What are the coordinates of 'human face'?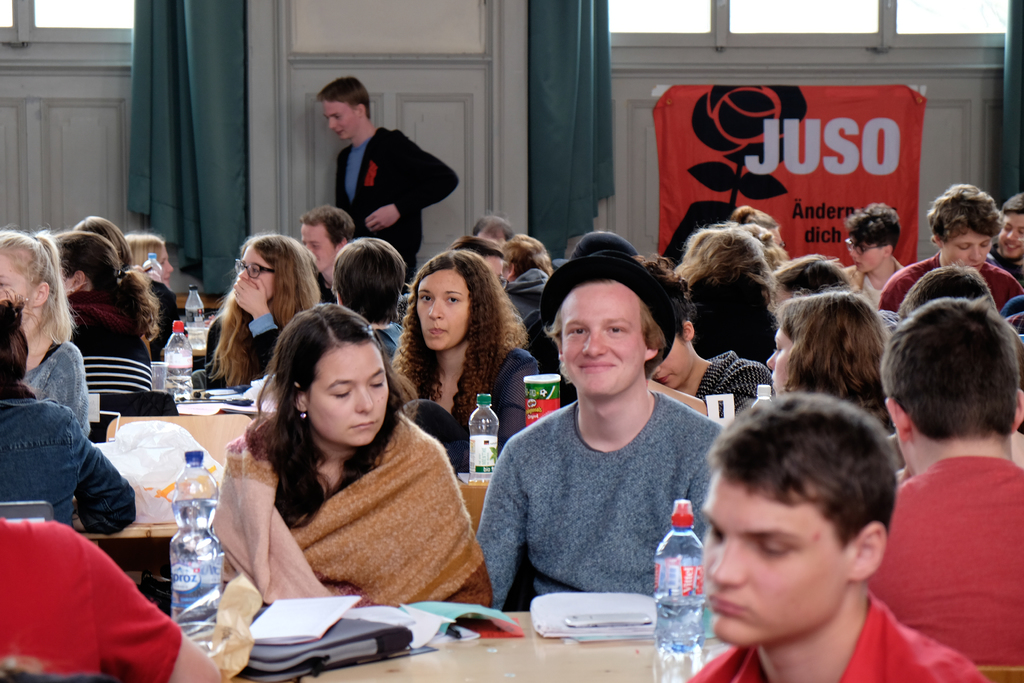
(326,101,356,140).
